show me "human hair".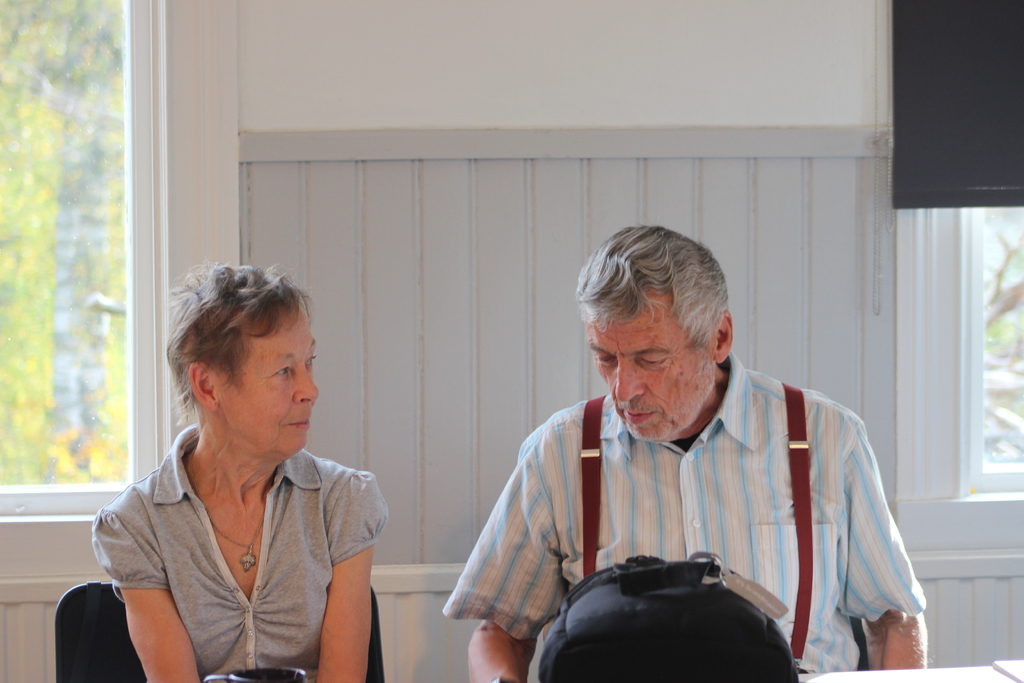
"human hair" is here: x1=570 y1=225 x2=730 y2=353.
